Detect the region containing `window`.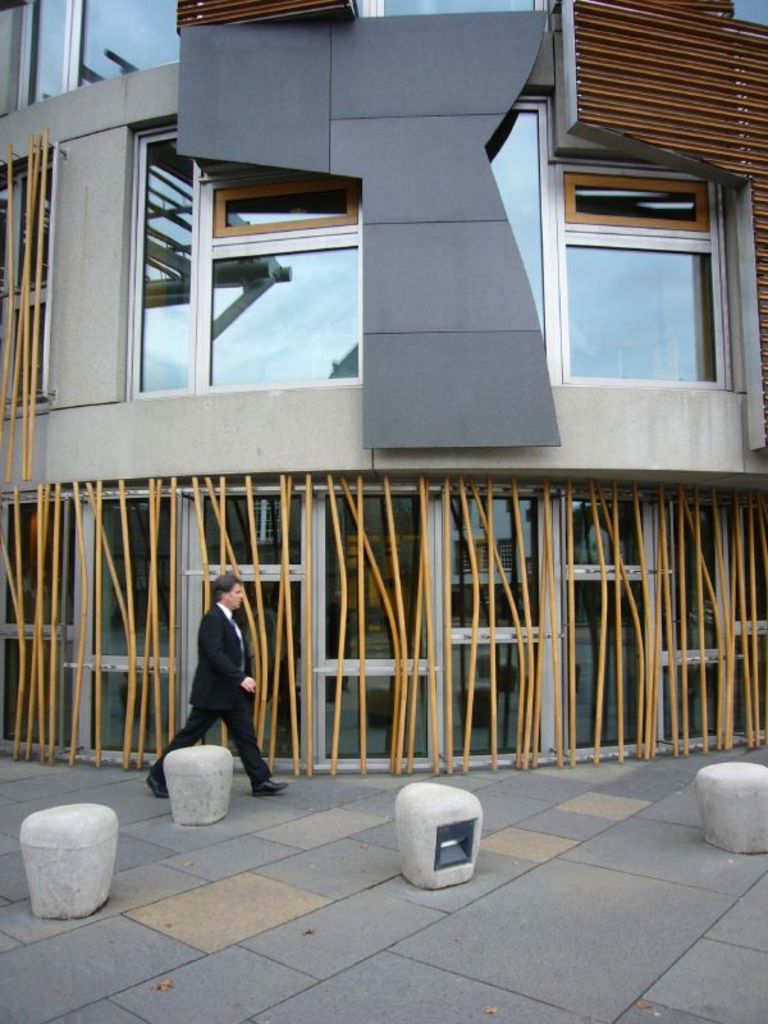
bbox(207, 187, 369, 385).
